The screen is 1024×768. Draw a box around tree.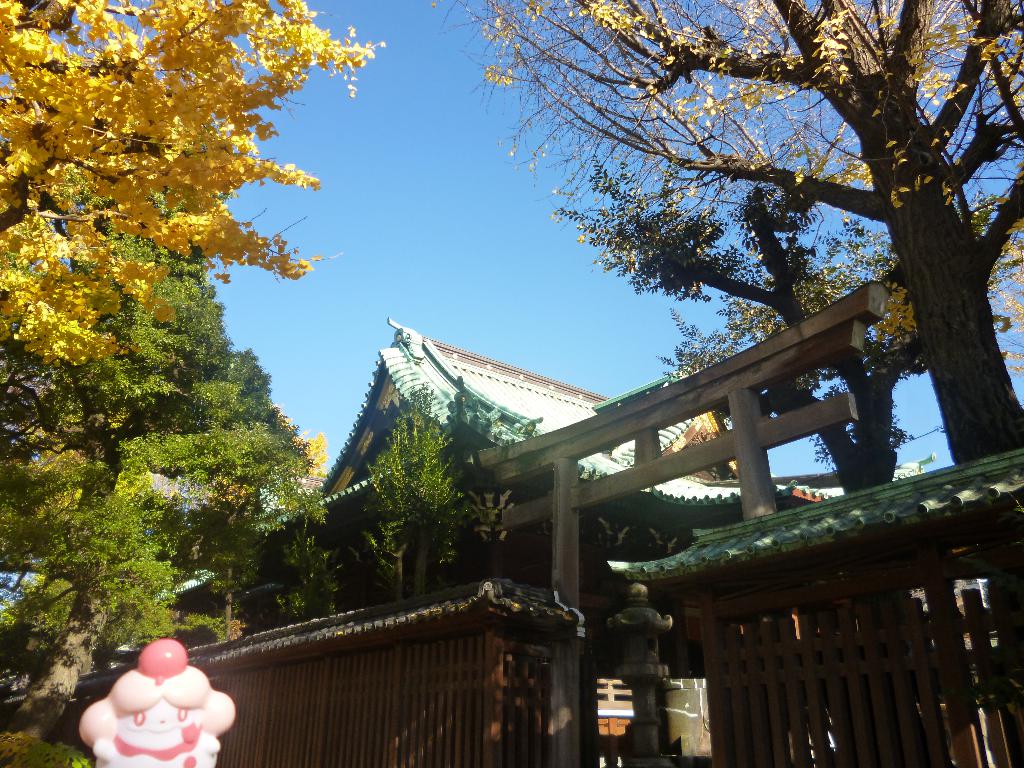
<bbox>550, 152, 1023, 505</bbox>.
